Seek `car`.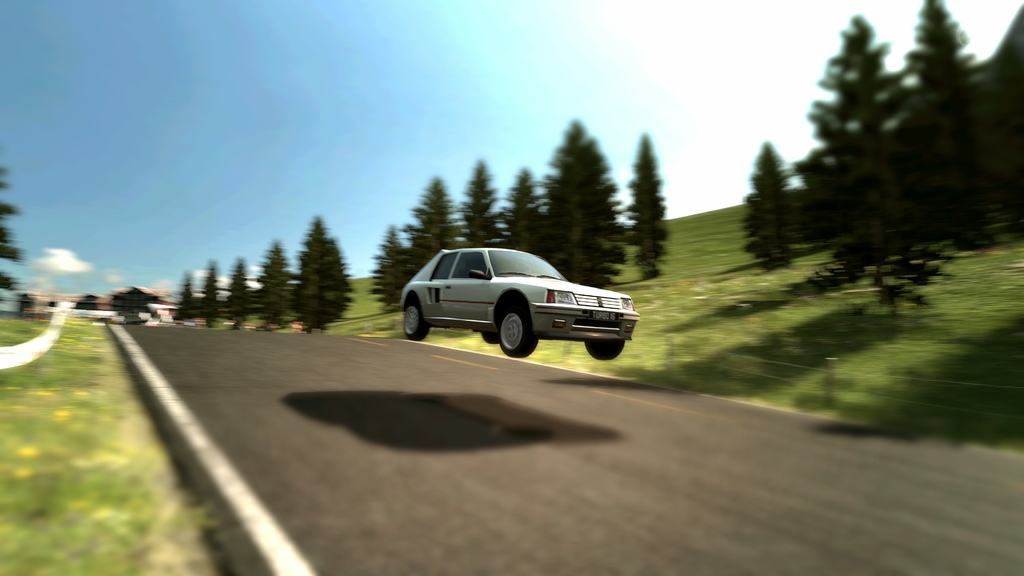
<box>393,242,633,354</box>.
